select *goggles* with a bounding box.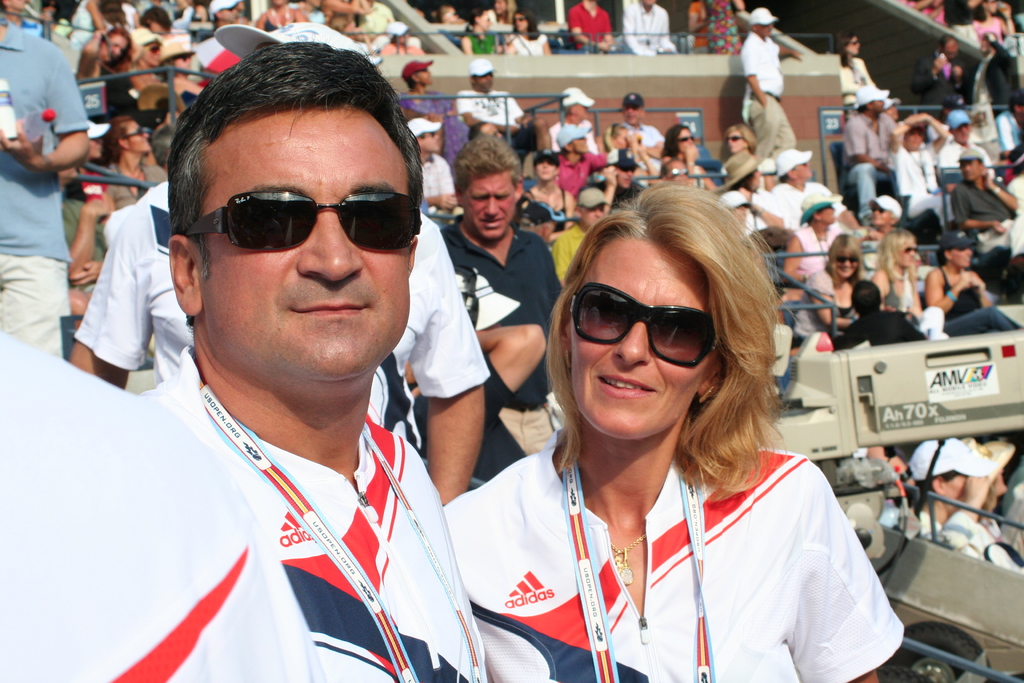
834/254/856/263.
